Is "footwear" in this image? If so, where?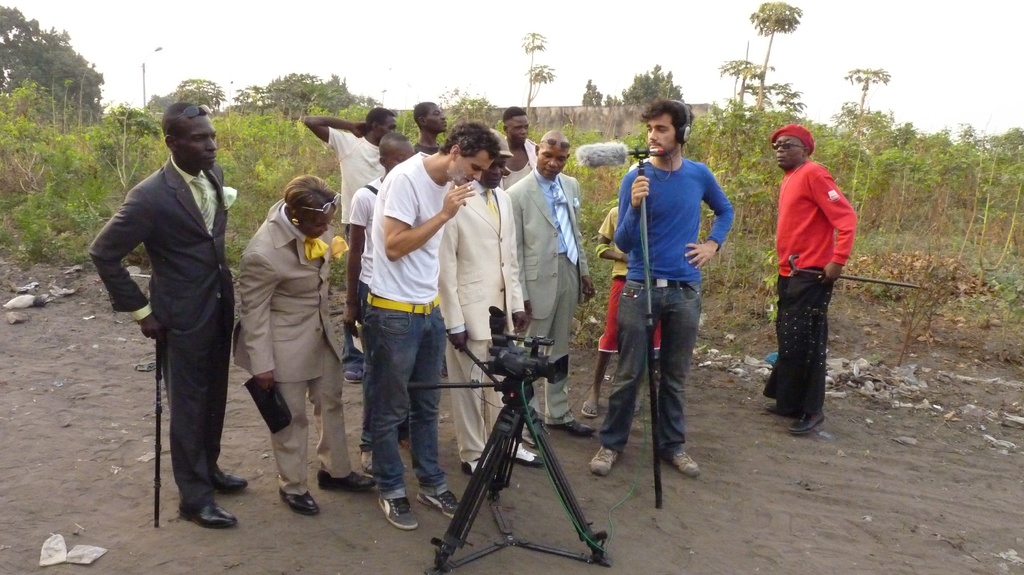
Yes, at Rect(579, 400, 598, 418).
